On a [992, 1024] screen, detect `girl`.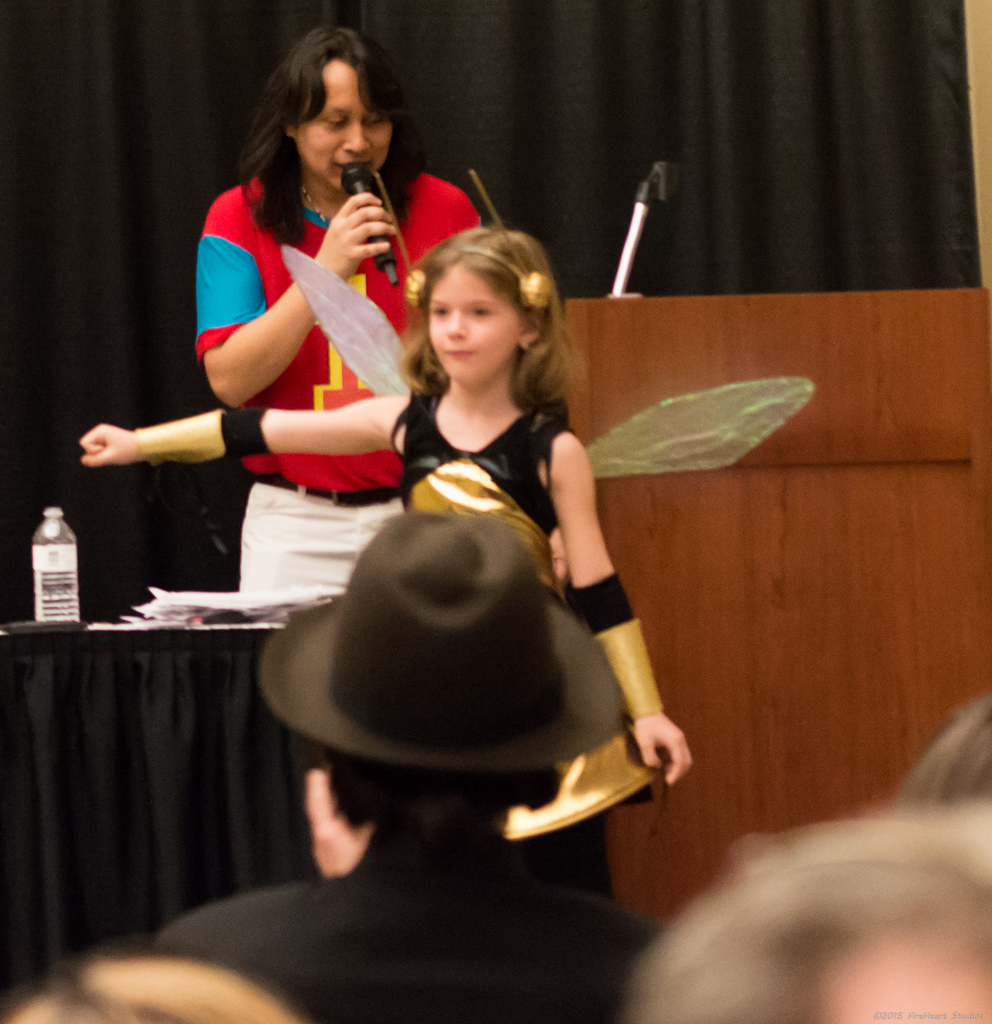
bbox=(81, 173, 810, 900).
